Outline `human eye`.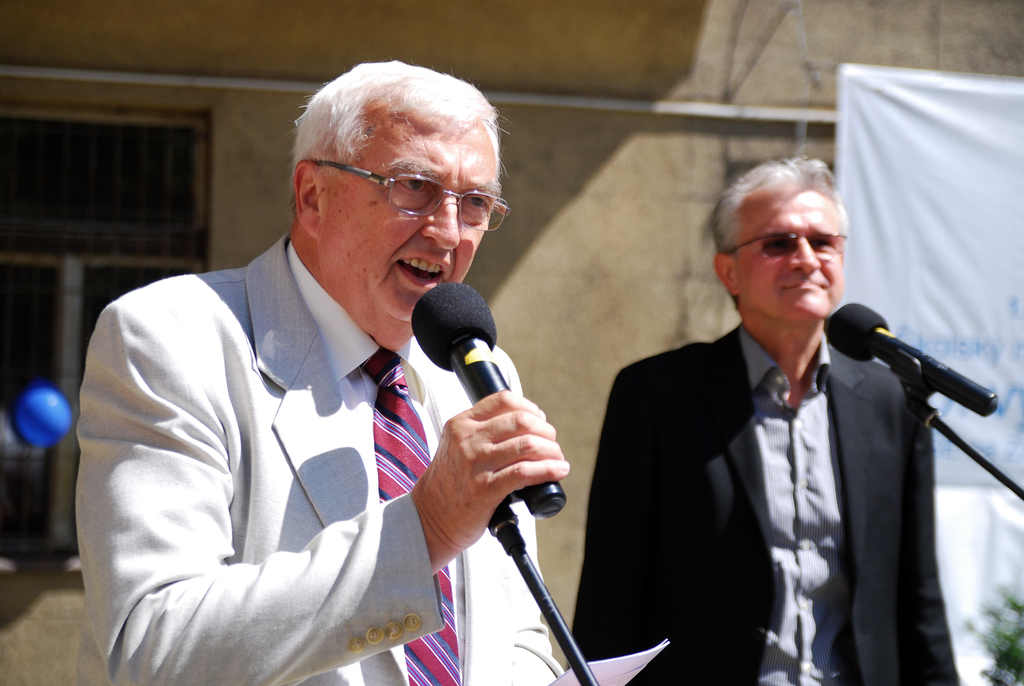
Outline: <region>761, 234, 790, 258</region>.
